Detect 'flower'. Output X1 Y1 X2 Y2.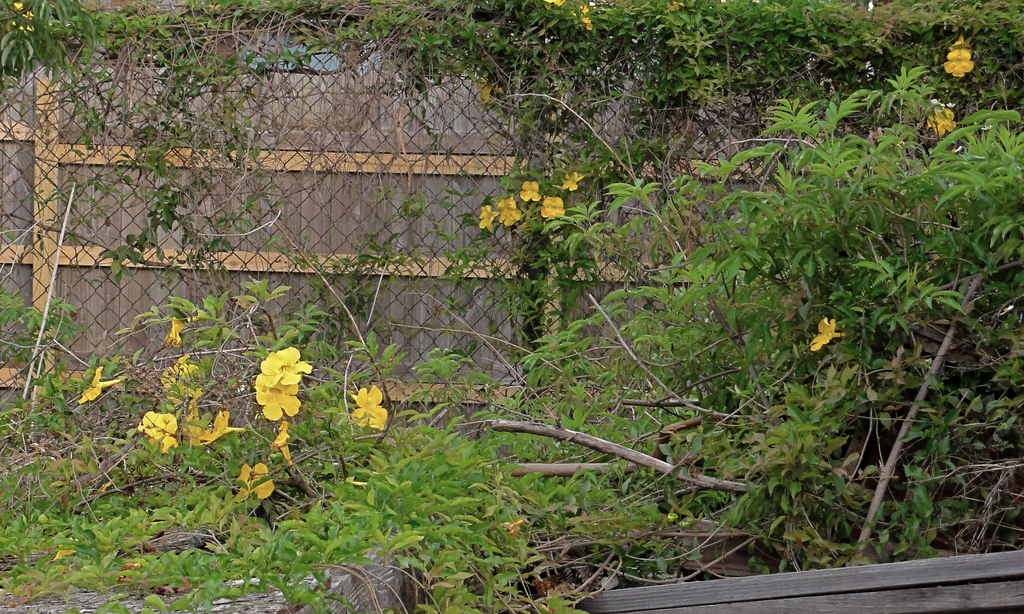
579 6 595 32.
